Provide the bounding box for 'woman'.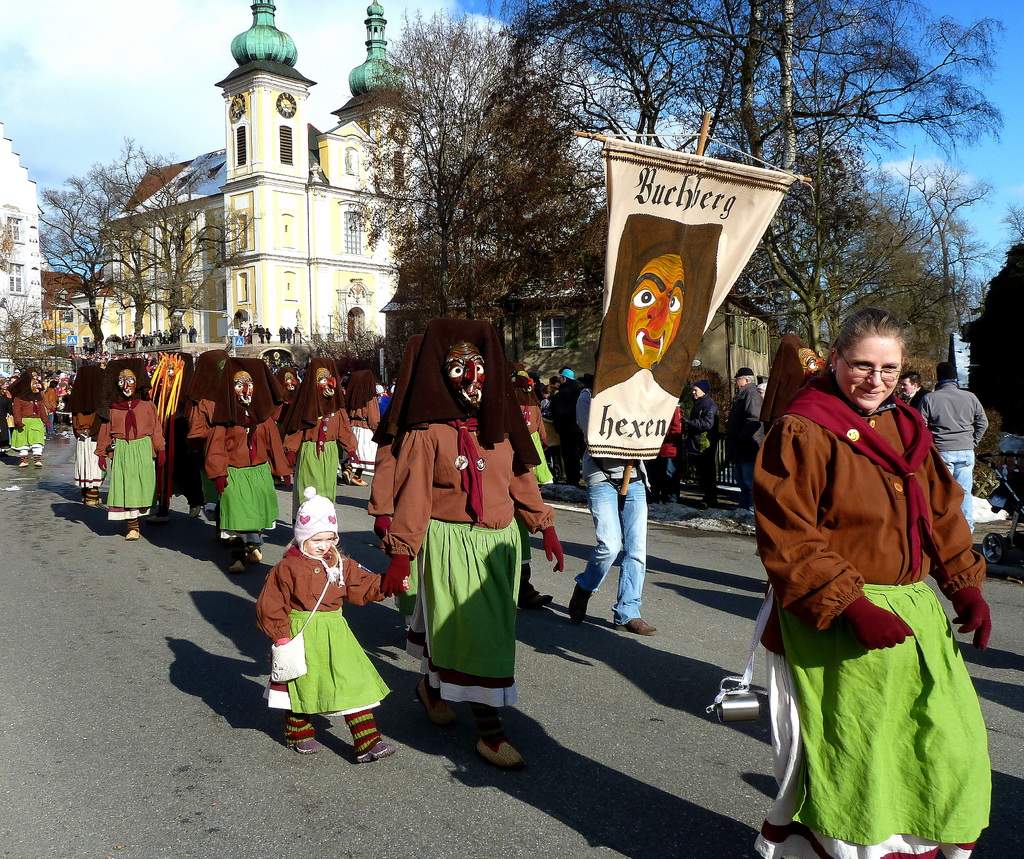
pyautogui.locateOnScreen(748, 268, 997, 858).
